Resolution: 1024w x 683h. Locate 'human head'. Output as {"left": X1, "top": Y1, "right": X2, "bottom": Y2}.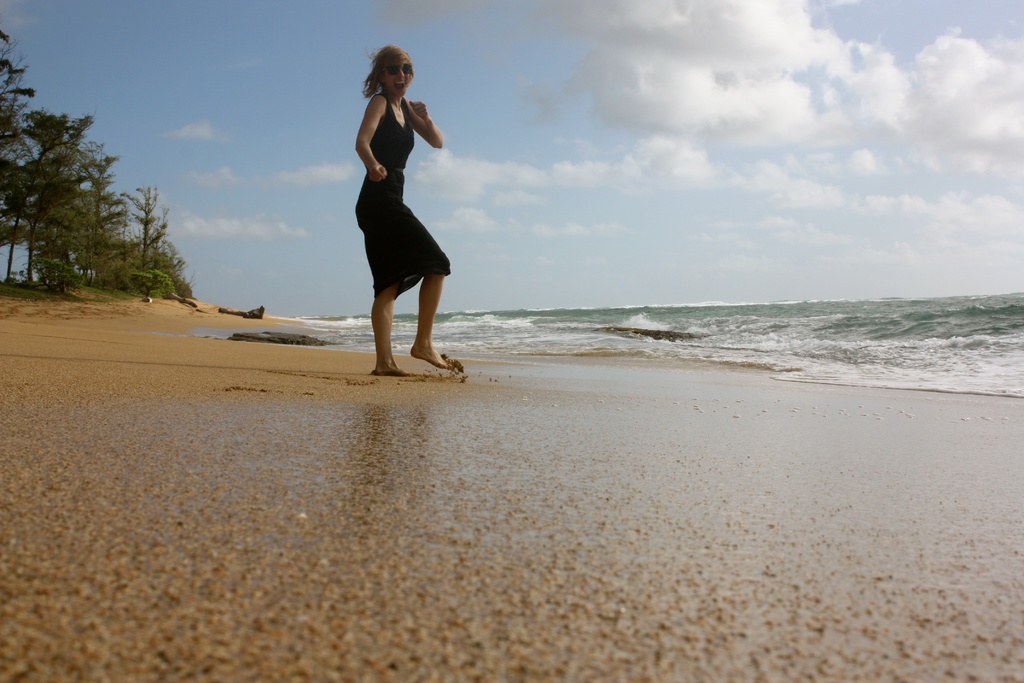
{"left": 367, "top": 42, "right": 415, "bottom": 98}.
